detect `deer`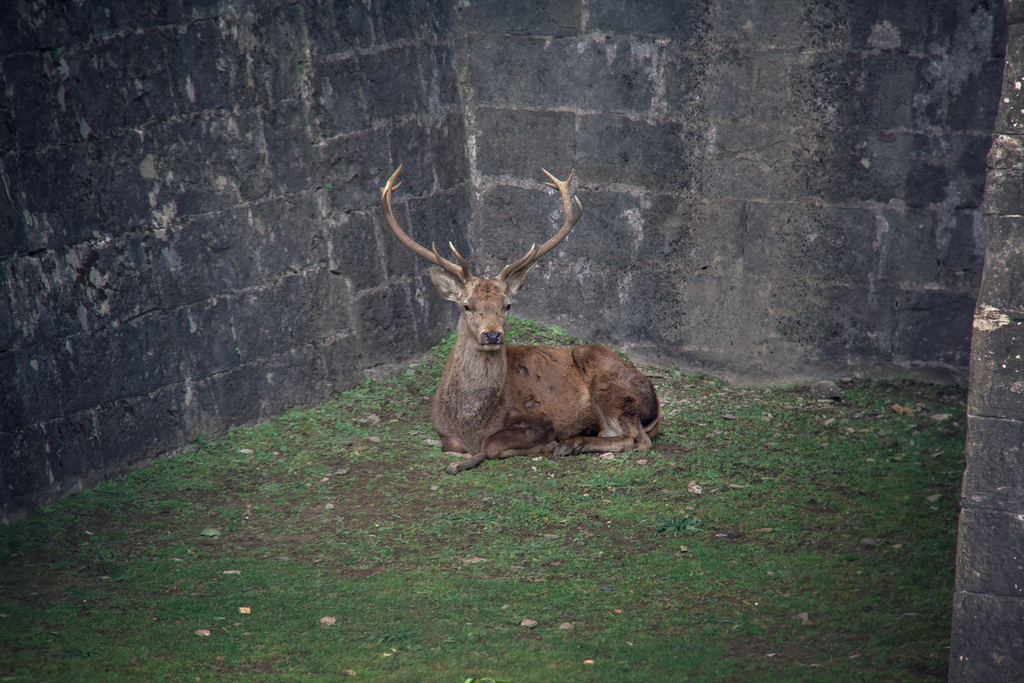
<bbox>383, 164, 661, 474</bbox>
